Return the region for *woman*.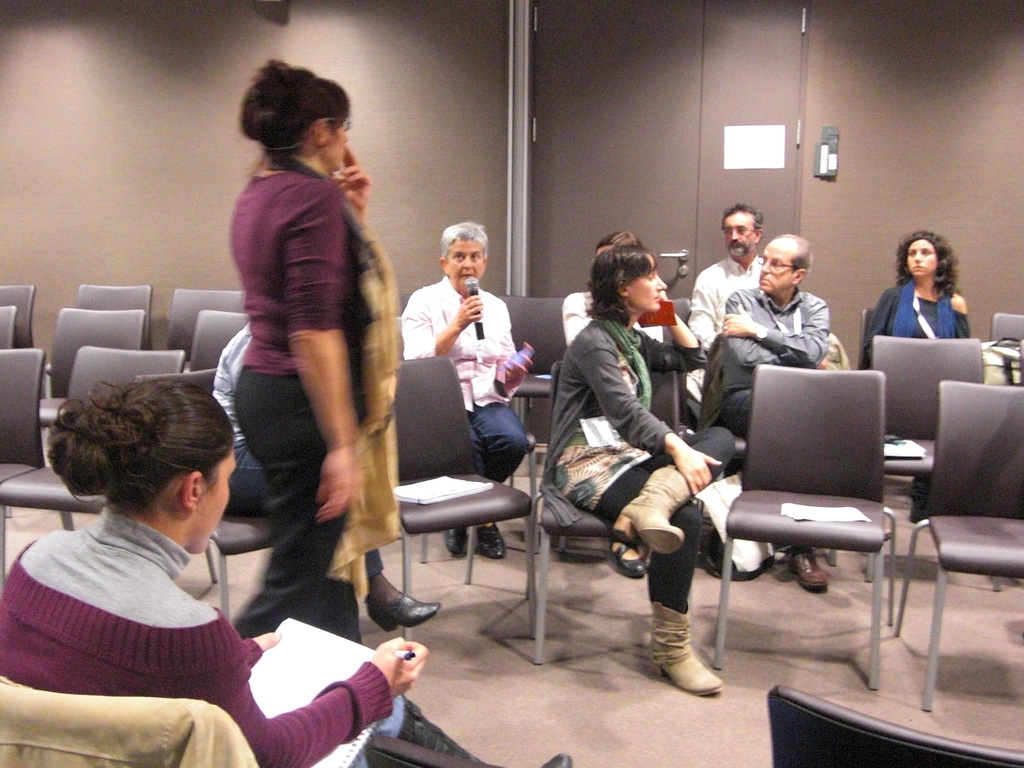
858,227,973,378.
